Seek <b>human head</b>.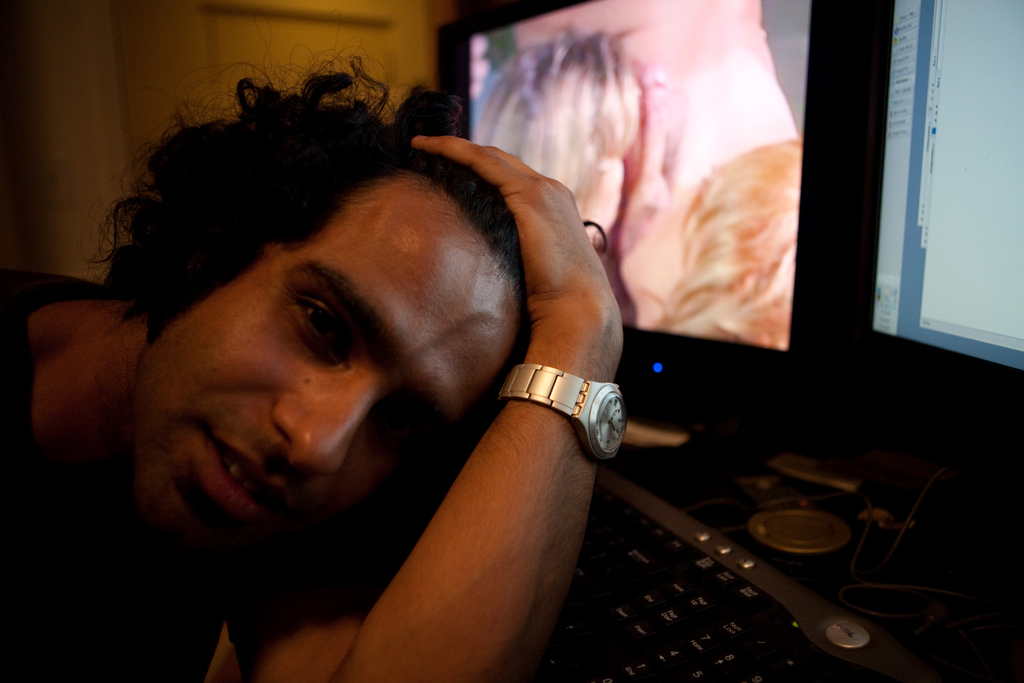
<bbox>93, 73, 540, 425</bbox>.
